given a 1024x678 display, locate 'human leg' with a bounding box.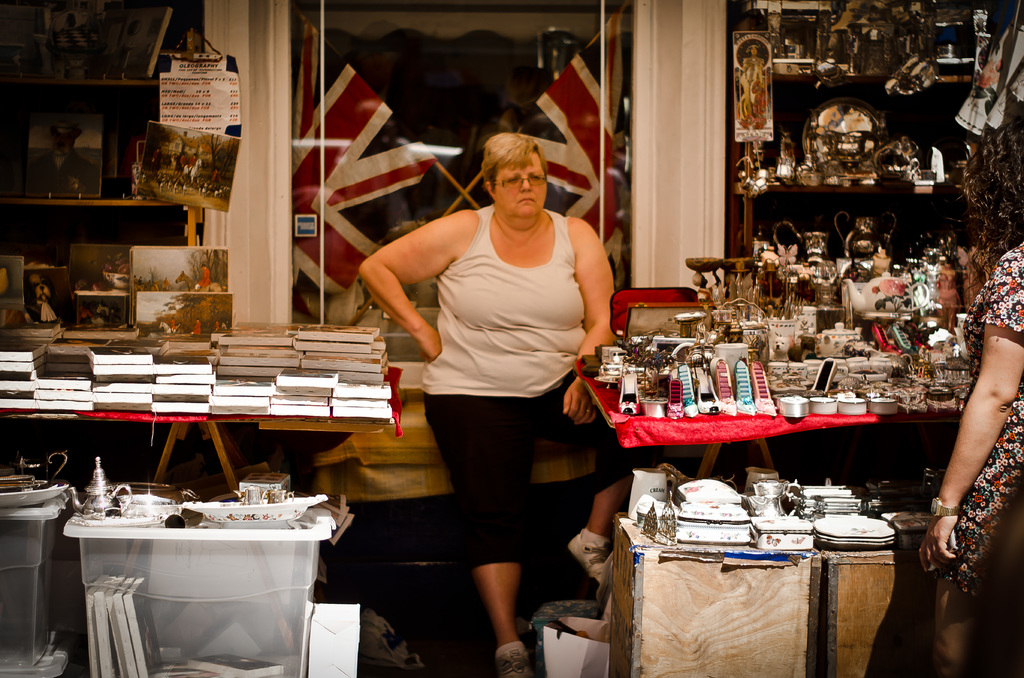
Located: locate(532, 373, 628, 582).
